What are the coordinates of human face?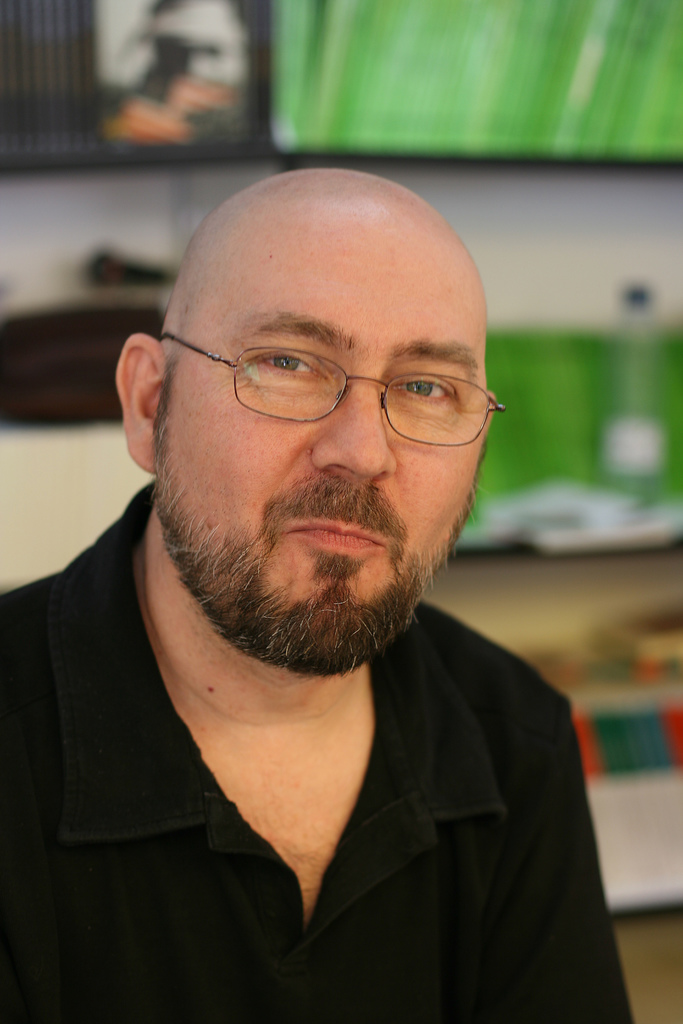
(left=153, top=200, right=486, bottom=674).
